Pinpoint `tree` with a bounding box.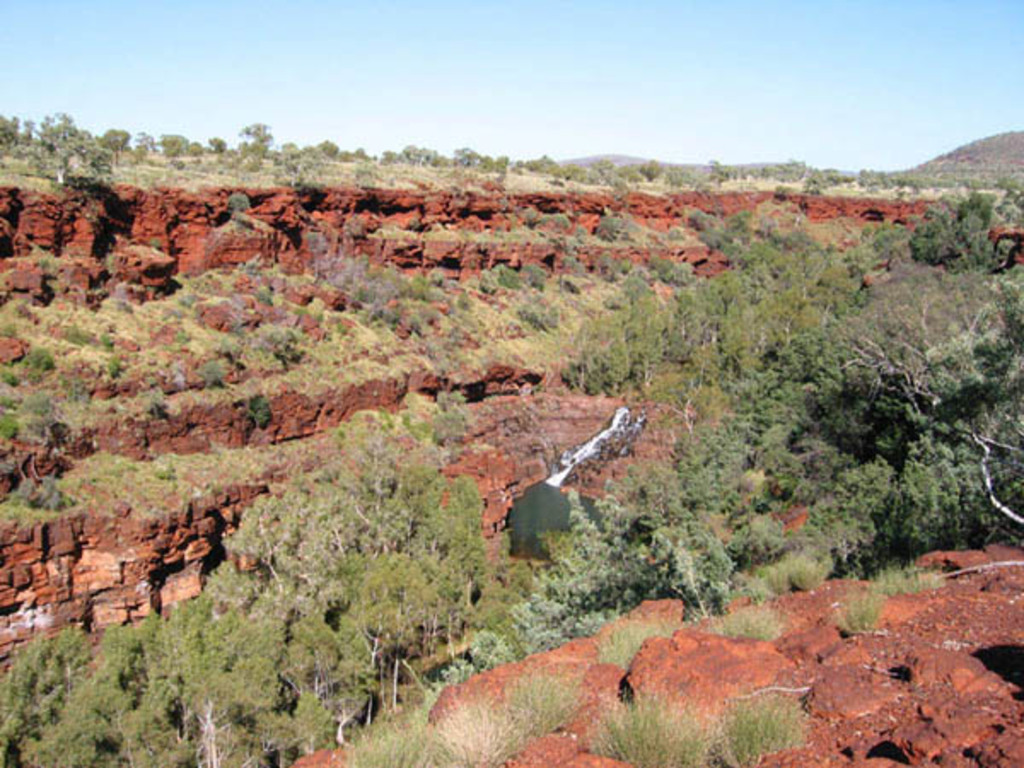
208, 138, 229, 160.
